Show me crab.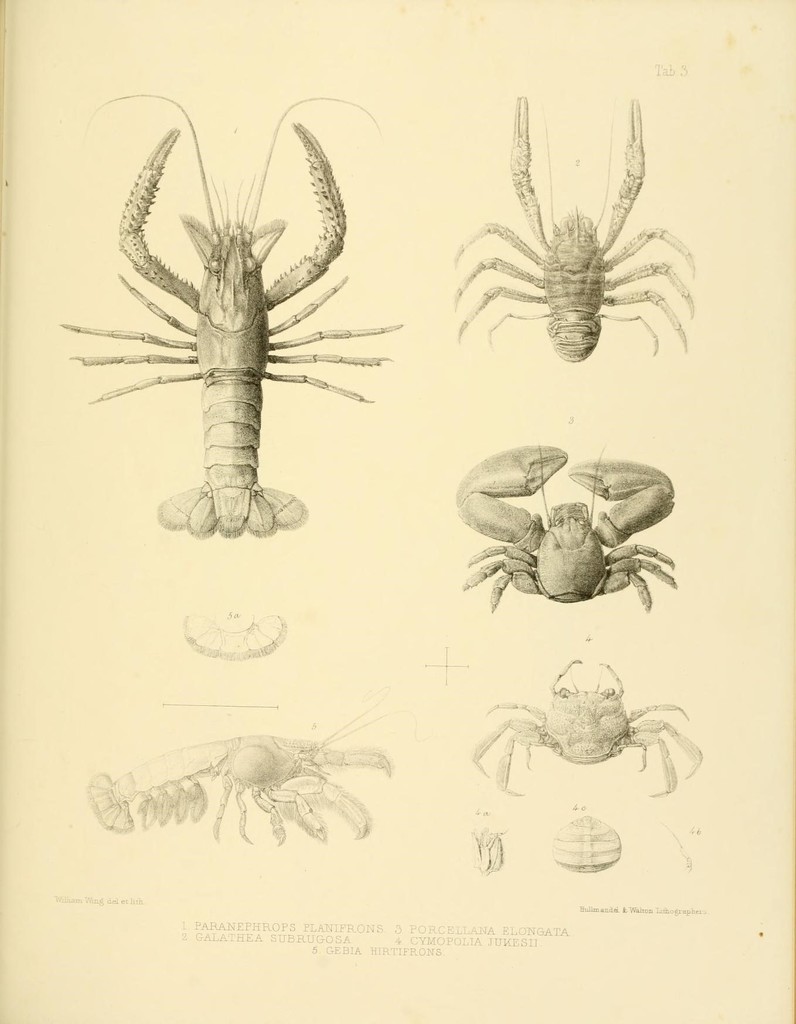
crab is here: locate(456, 438, 683, 617).
